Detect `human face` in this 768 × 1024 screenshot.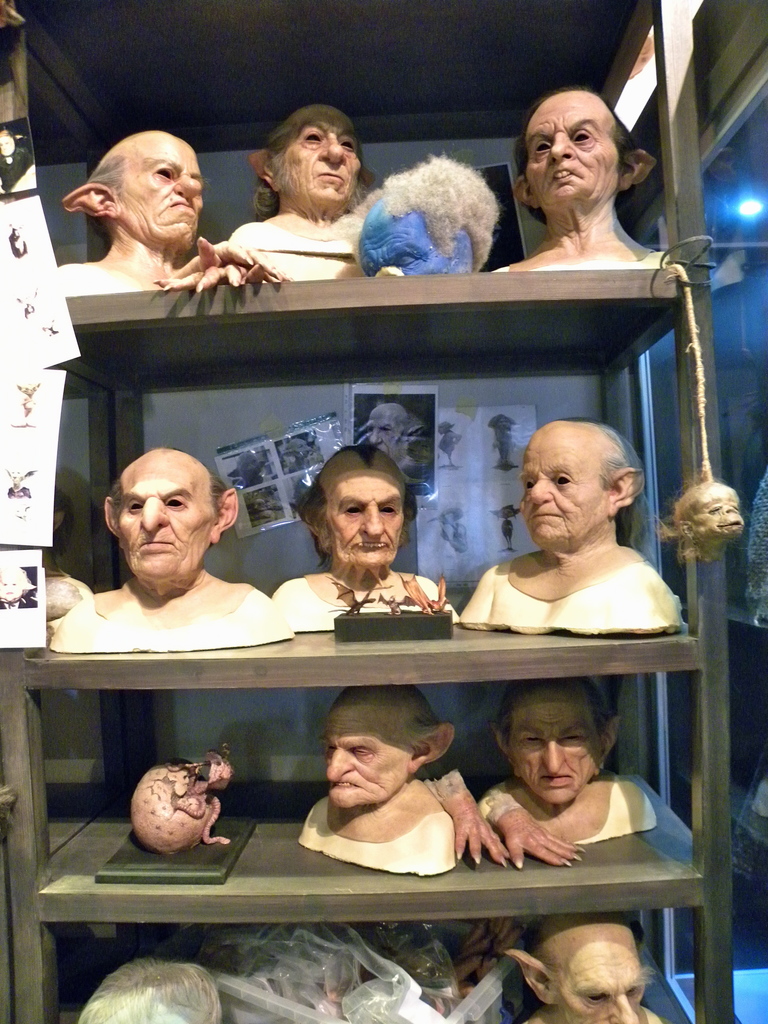
Detection: (553, 948, 646, 1023).
